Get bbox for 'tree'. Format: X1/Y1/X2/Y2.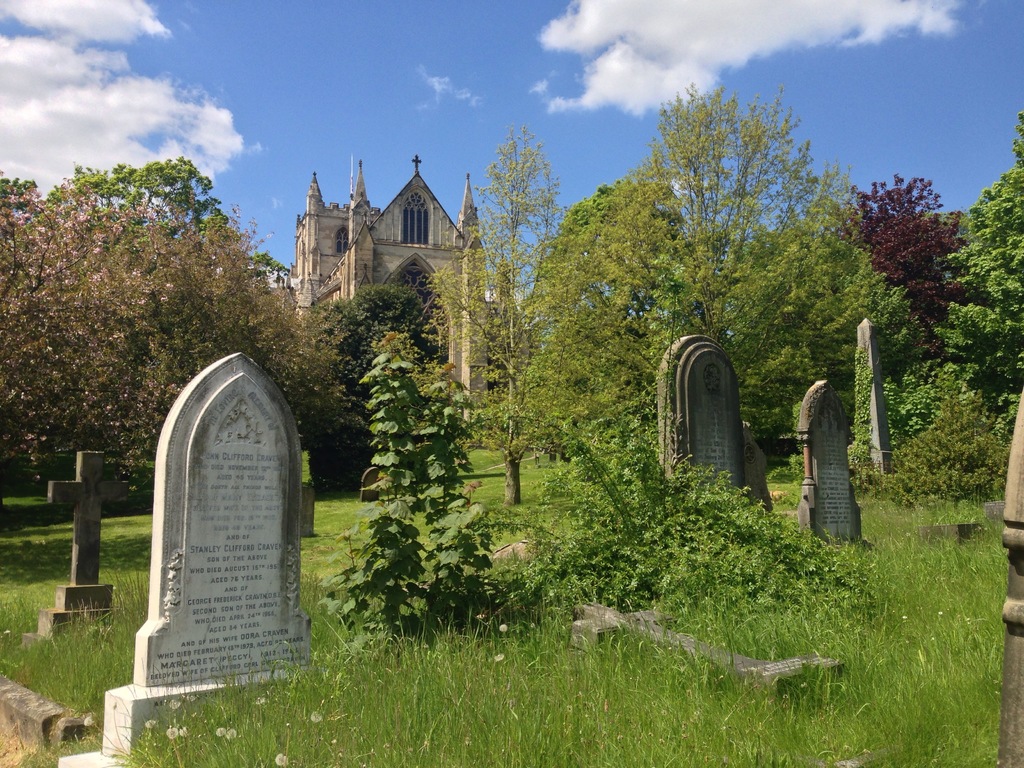
630/92/819/299.
